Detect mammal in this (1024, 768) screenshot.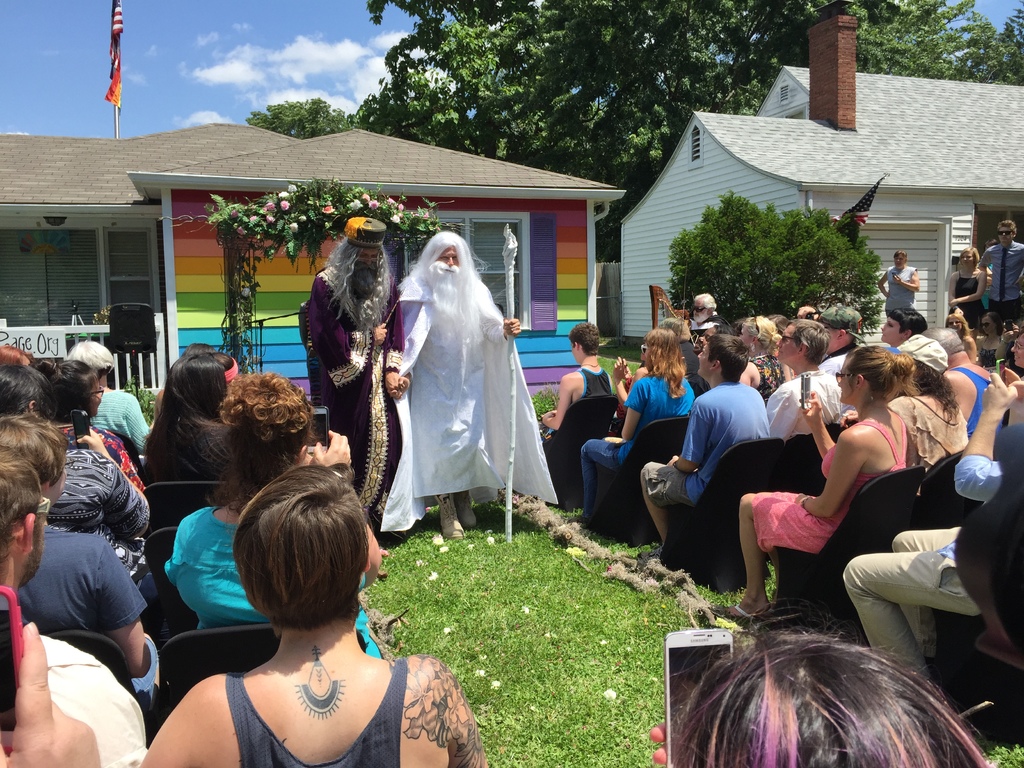
Detection: bbox=[570, 326, 696, 524].
